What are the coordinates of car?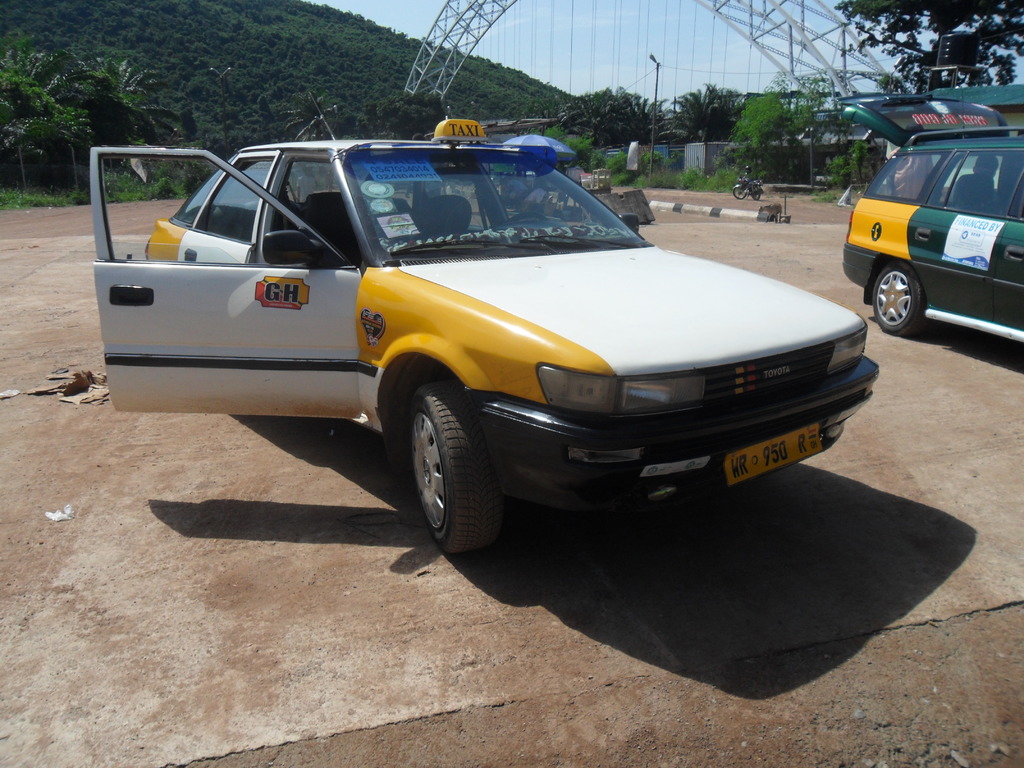
x1=84, y1=123, x2=873, y2=555.
